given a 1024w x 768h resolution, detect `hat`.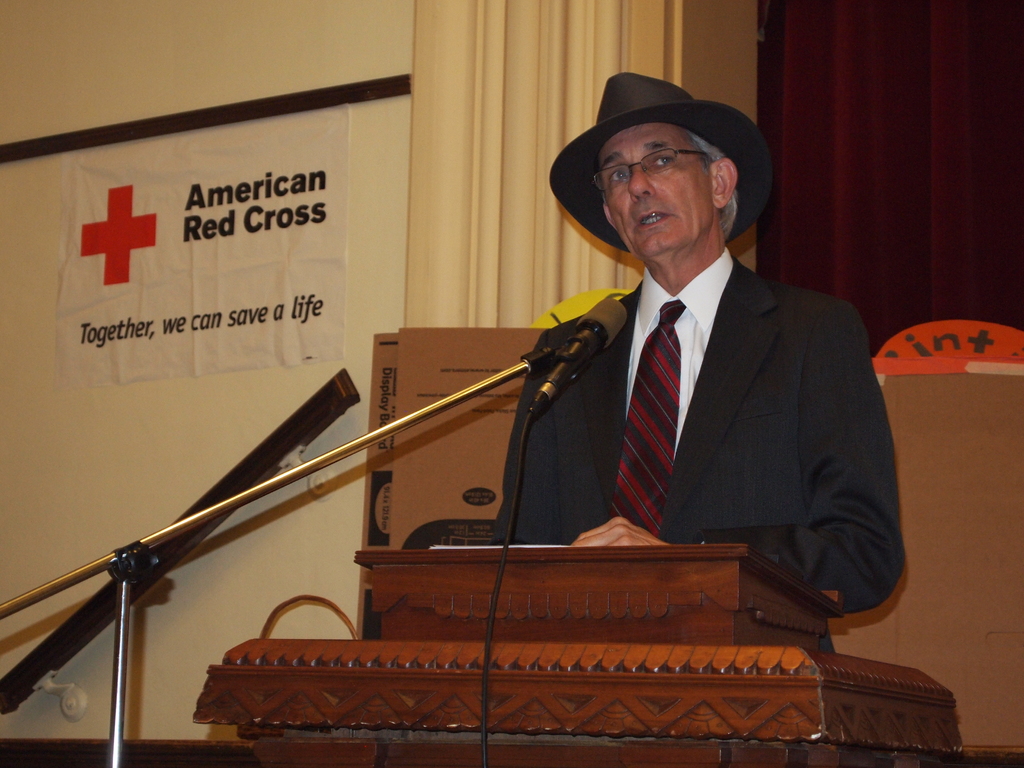
crop(547, 74, 776, 257).
